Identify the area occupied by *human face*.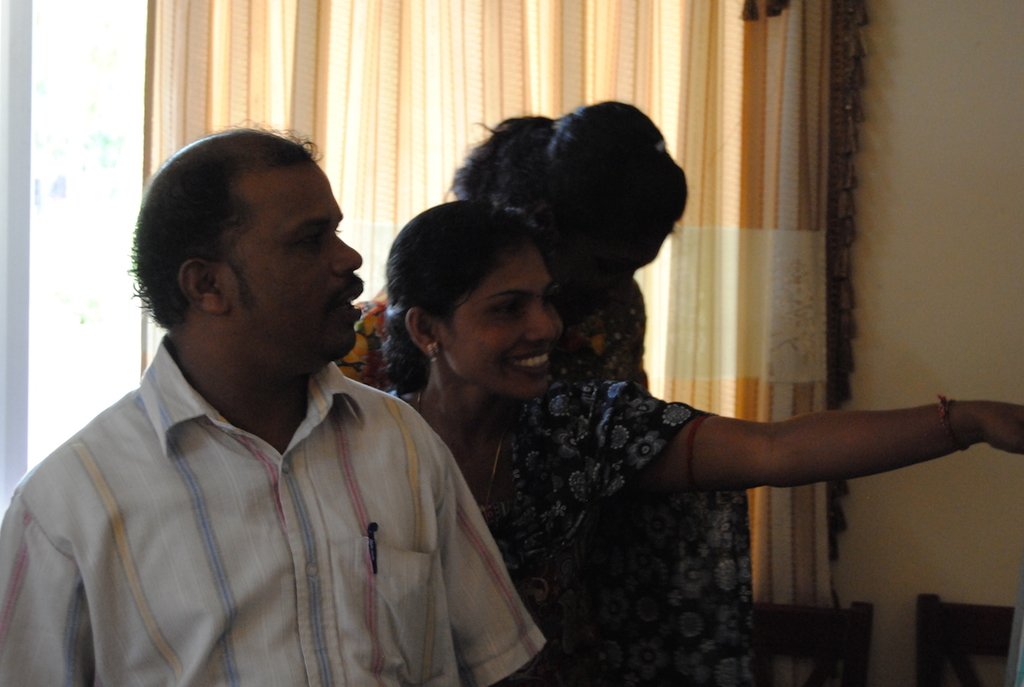
Area: <box>438,254,564,399</box>.
